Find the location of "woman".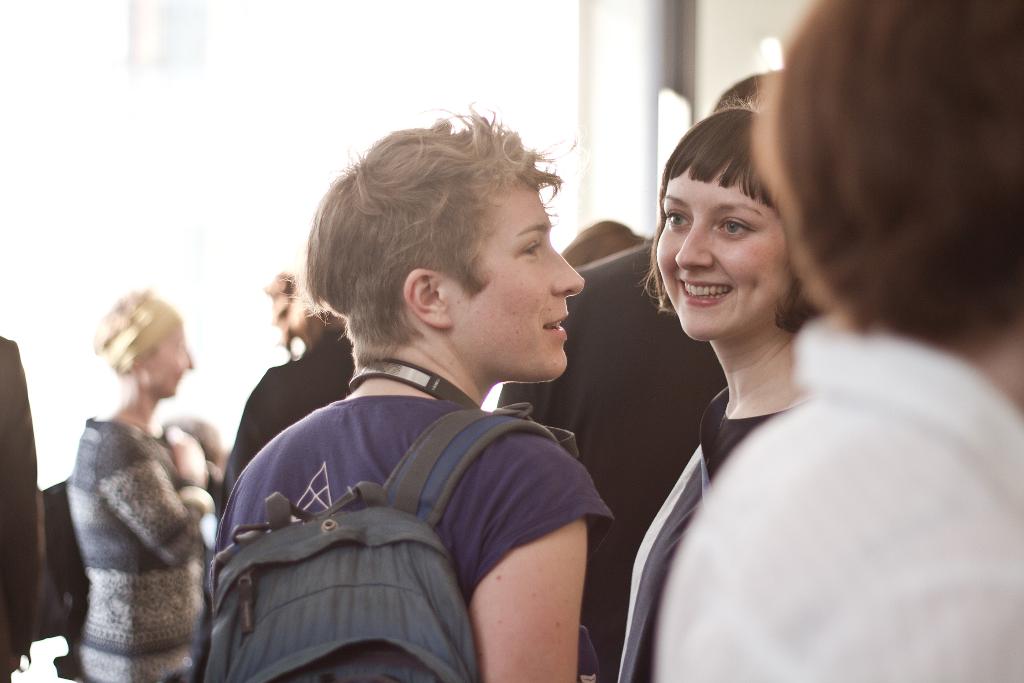
Location: bbox(168, 99, 604, 682).
